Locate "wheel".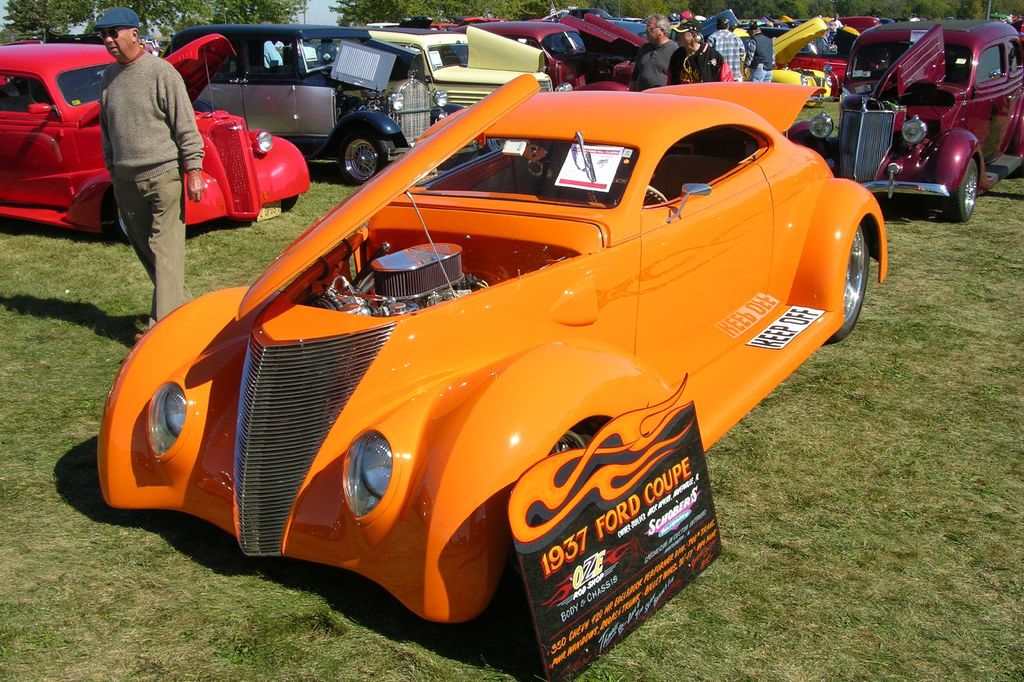
Bounding box: (left=943, top=140, right=989, bottom=224).
